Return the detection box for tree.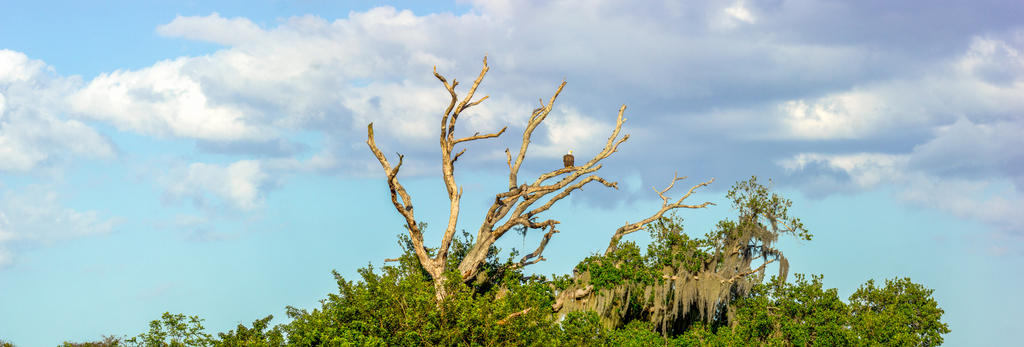
(551, 169, 808, 315).
